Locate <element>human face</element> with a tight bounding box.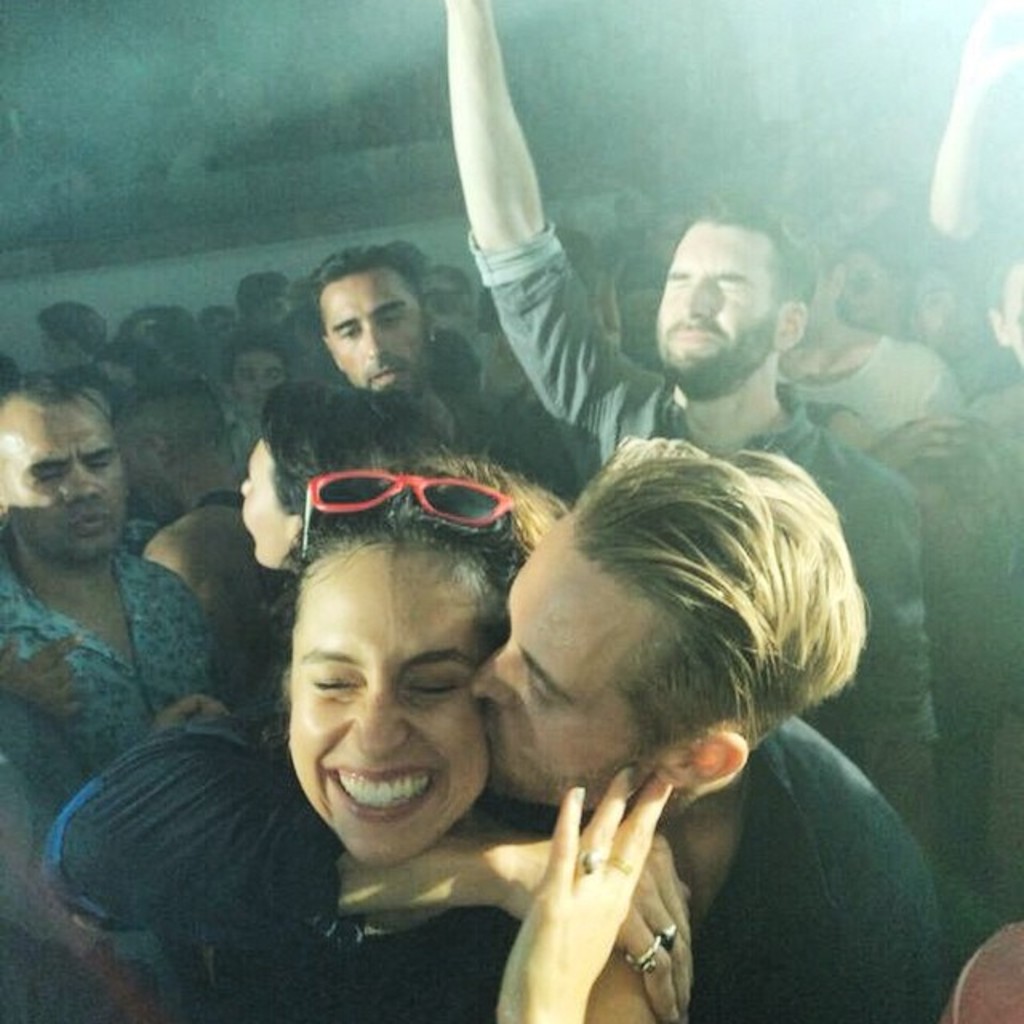
box=[470, 514, 698, 811].
